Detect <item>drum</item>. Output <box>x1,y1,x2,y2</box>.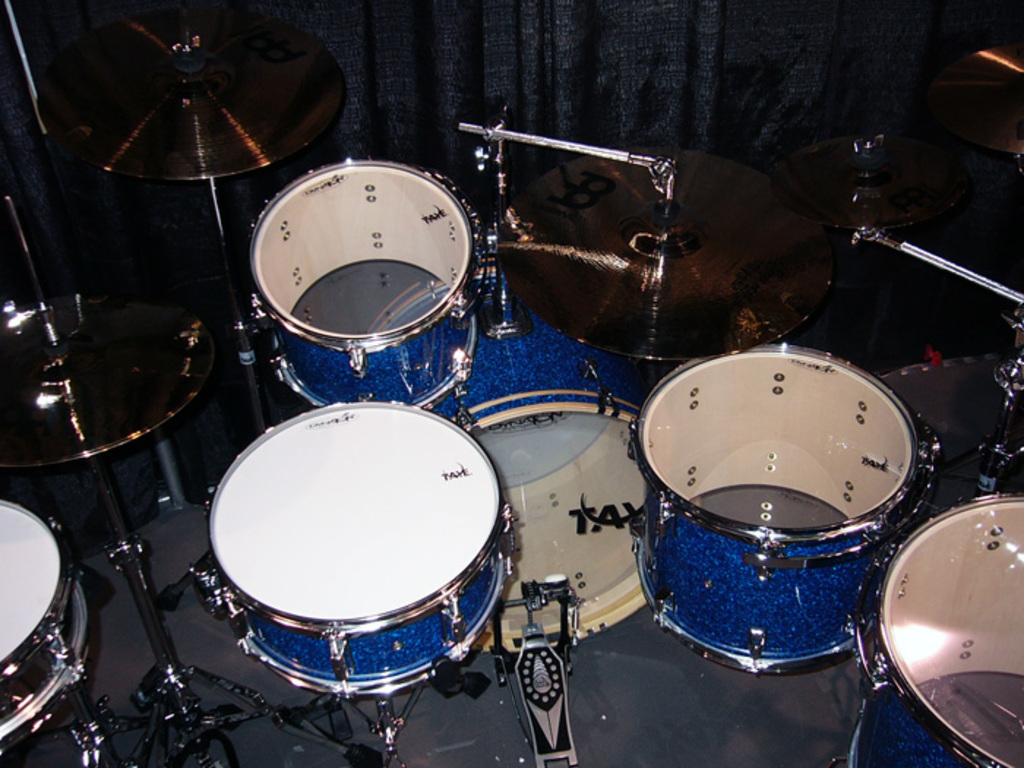
<box>630,344,938,679</box>.
